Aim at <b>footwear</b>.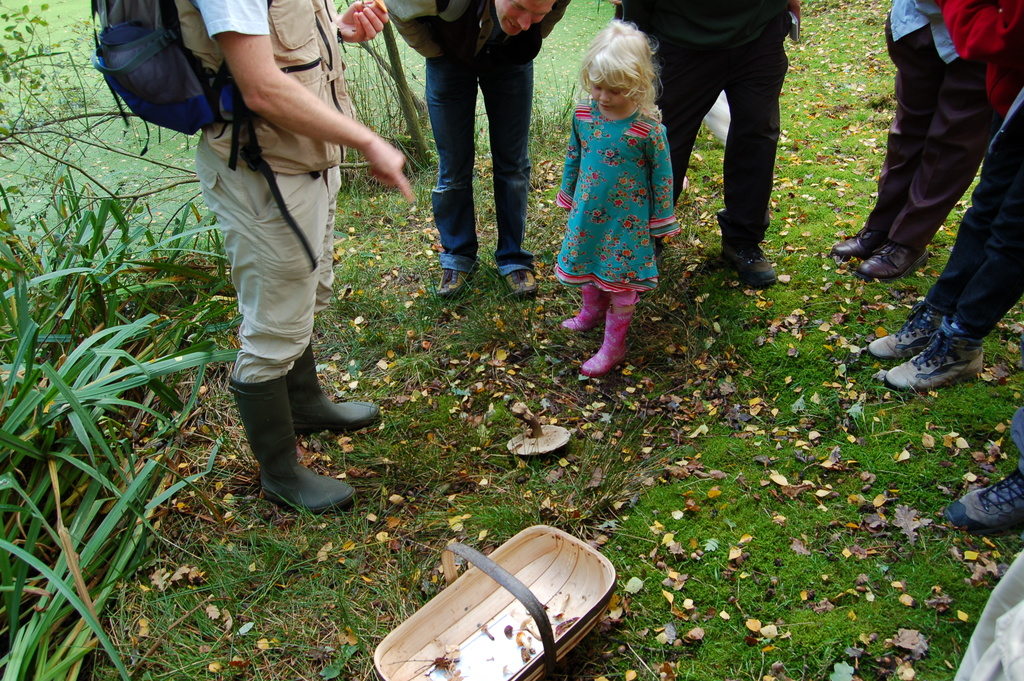
Aimed at pyautogui.locateOnScreen(944, 468, 1023, 539).
